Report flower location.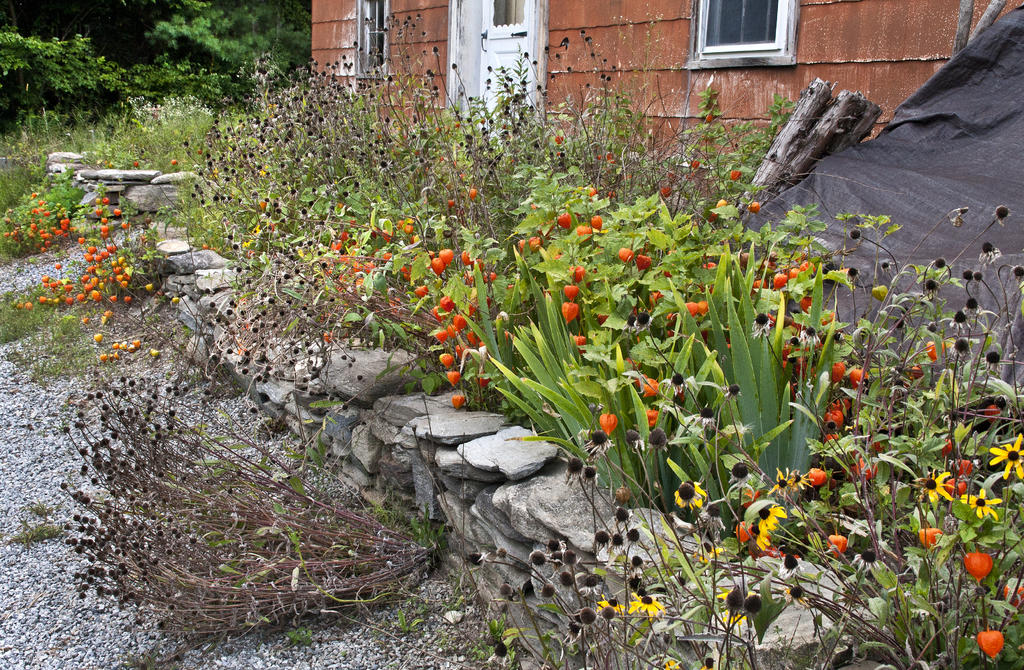
Report: box(436, 352, 452, 371).
